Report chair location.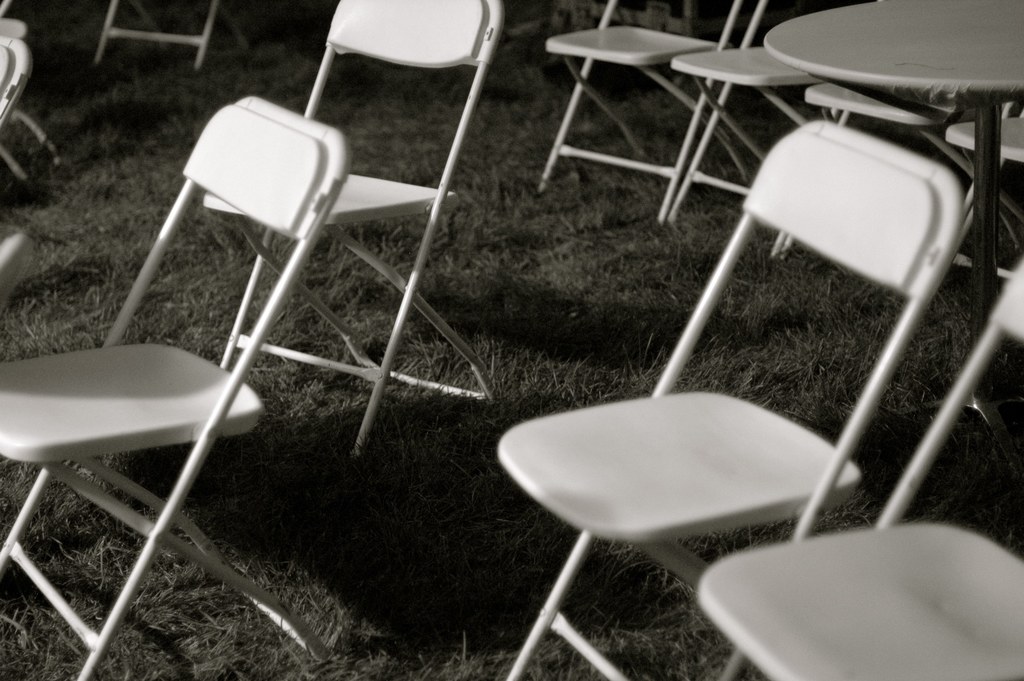
Report: BBox(495, 115, 963, 680).
